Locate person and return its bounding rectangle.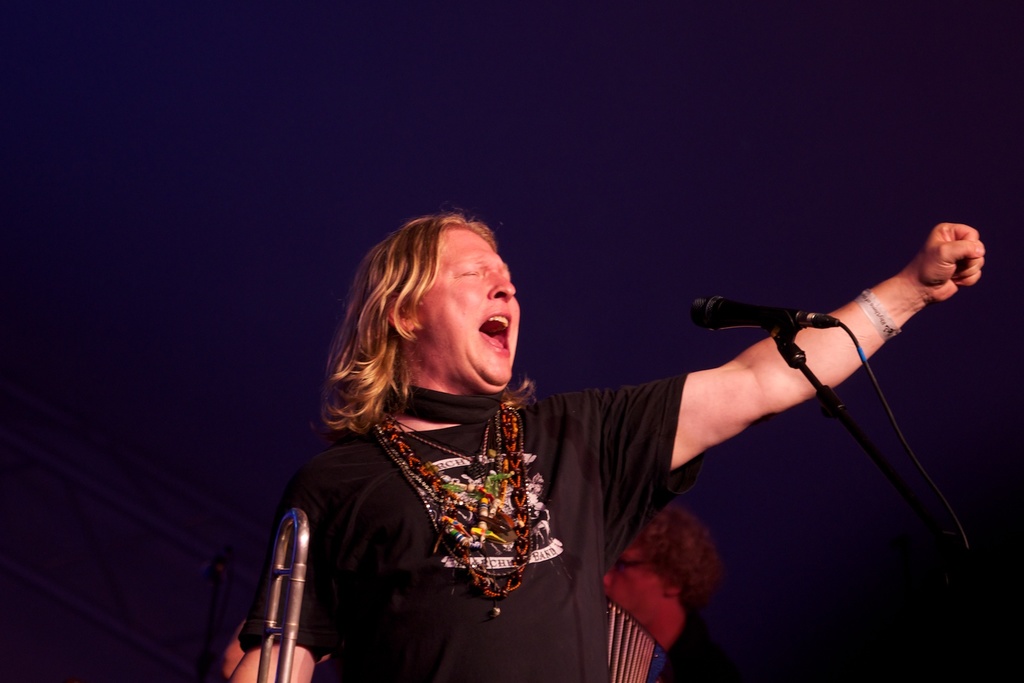
{"x1": 211, "y1": 206, "x2": 986, "y2": 682}.
